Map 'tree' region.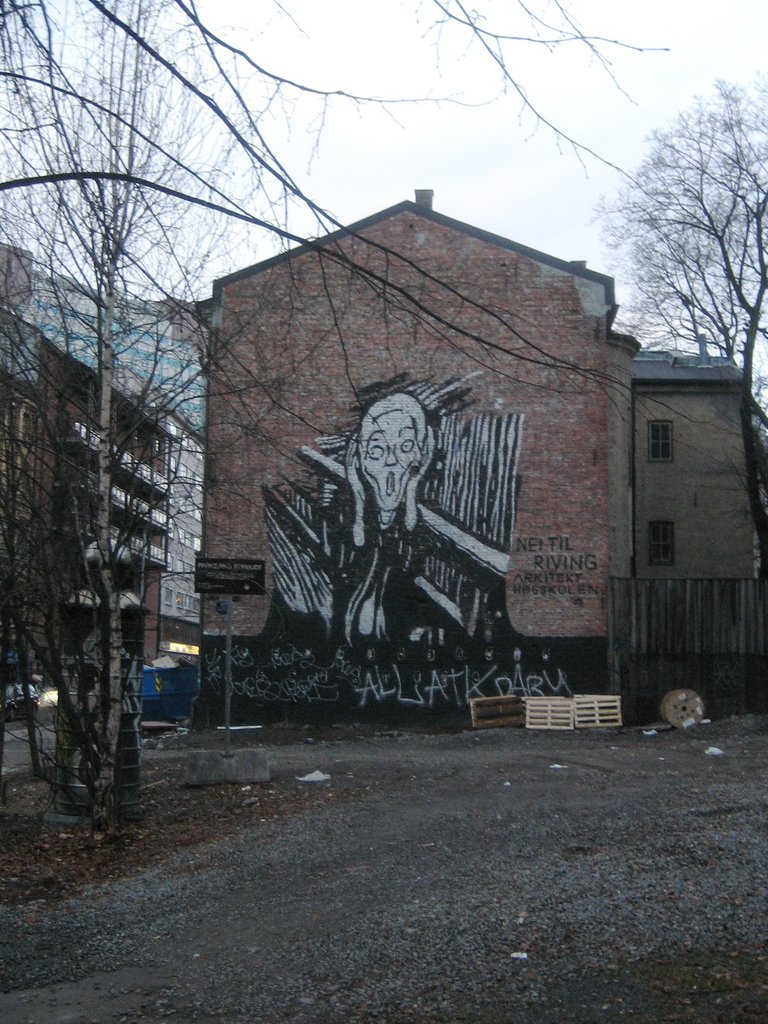
Mapped to bbox(576, 58, 767, 602).
